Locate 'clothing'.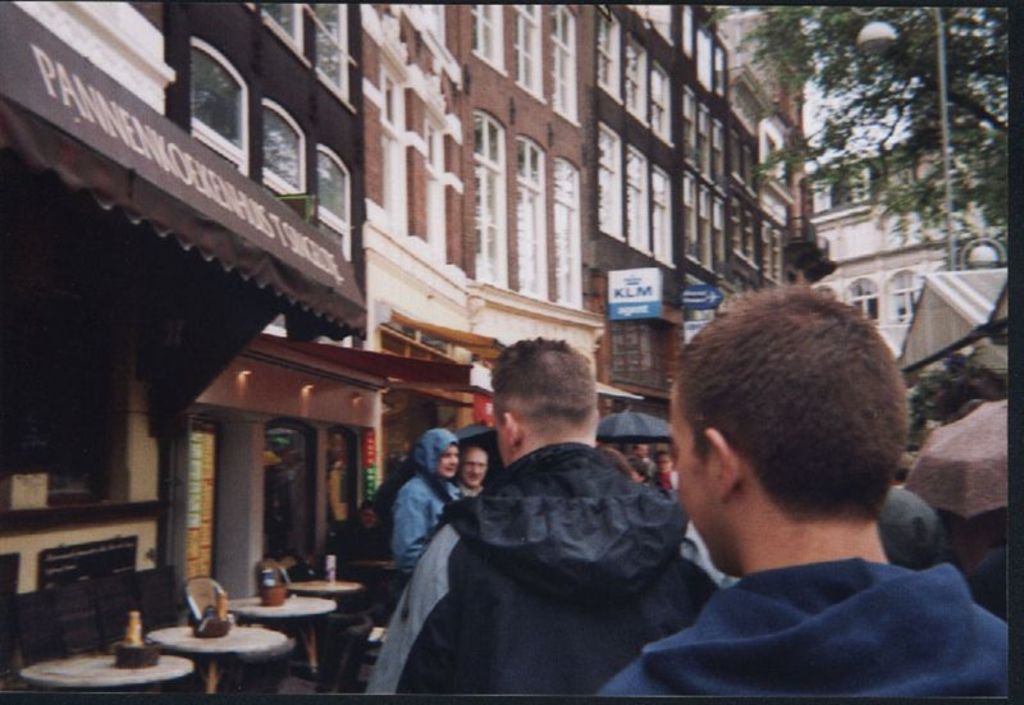
Bounding box: box(598, 558, 1004, 696).
